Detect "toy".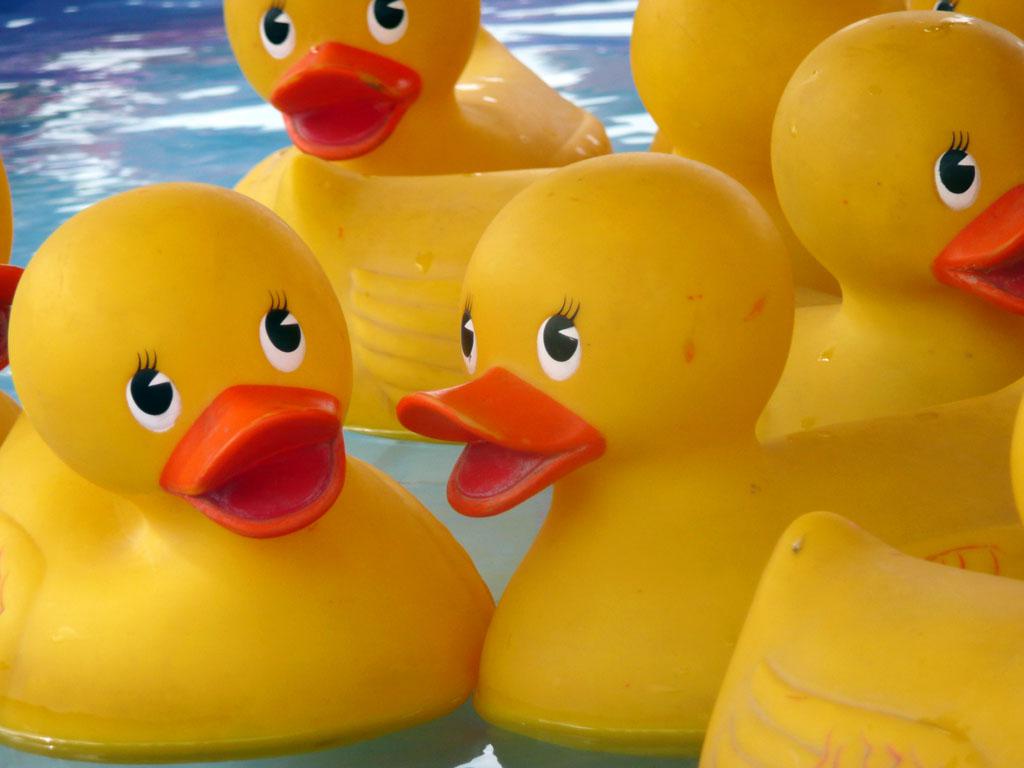
Detected at l=647, t=0, r=944, b=209.
